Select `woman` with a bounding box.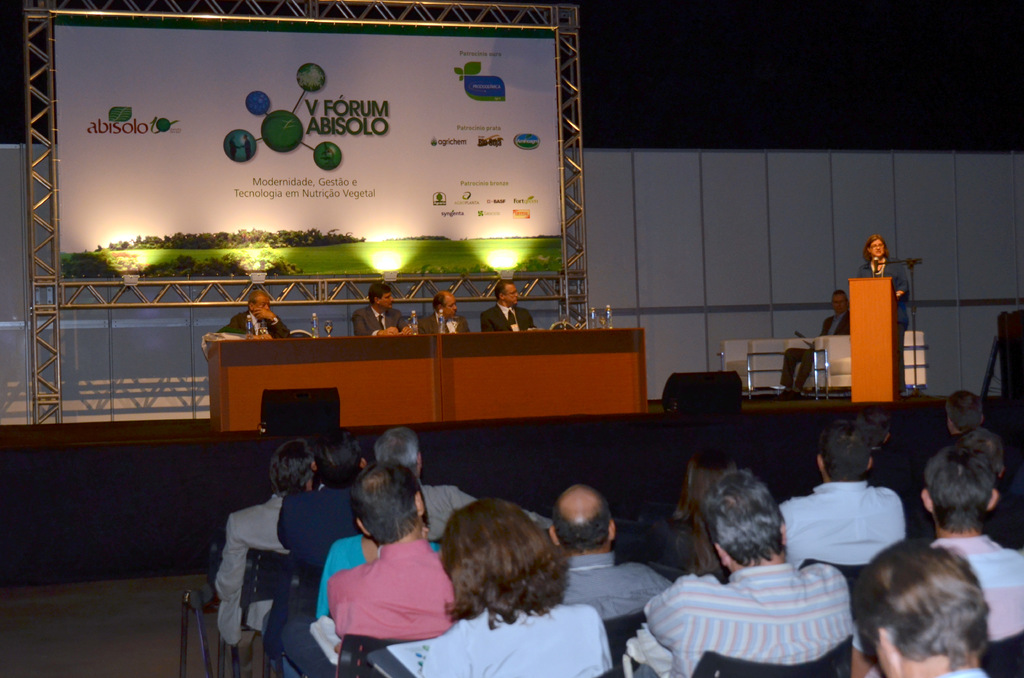
{"left": 206, "top": 441, "right": 316, "bottom": 643}.
